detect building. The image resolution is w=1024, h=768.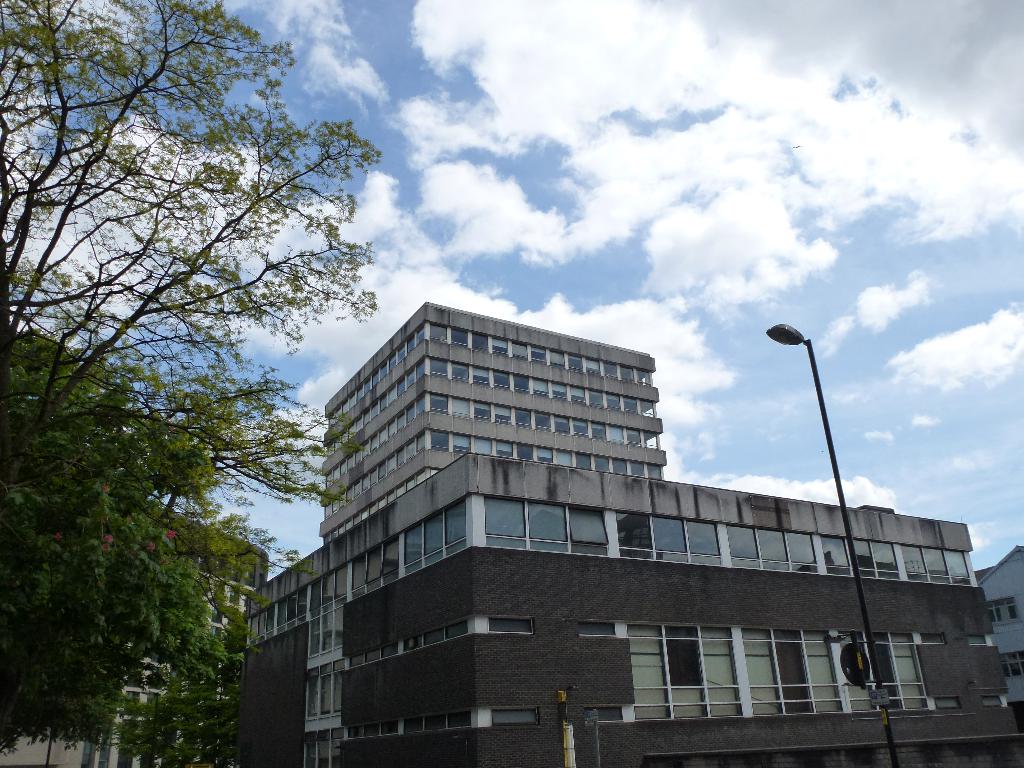
l=12, t=507, r=276, b=767.
